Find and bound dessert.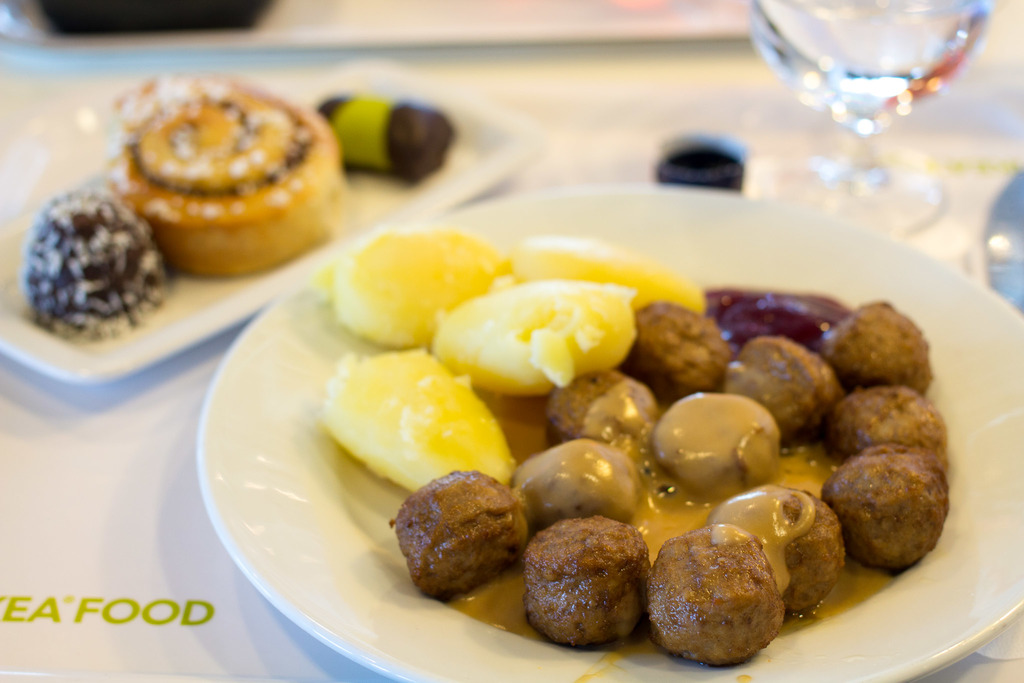
Bound: bbox(319, 347, 519, 494).
